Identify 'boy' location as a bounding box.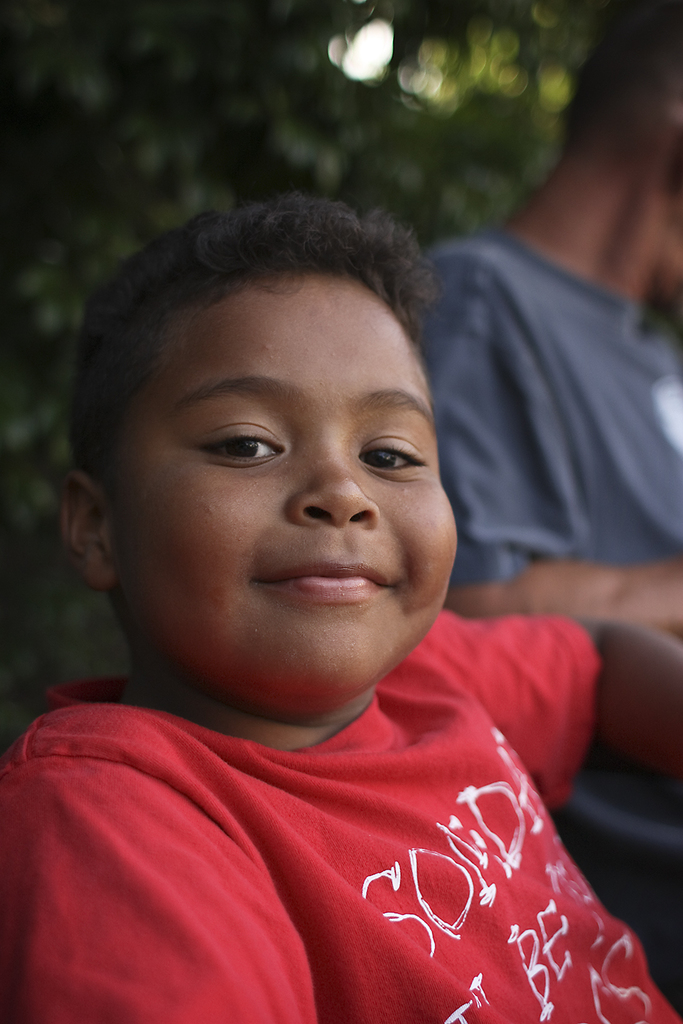
x1=0 y1=191 x2=682 y2=1023.
